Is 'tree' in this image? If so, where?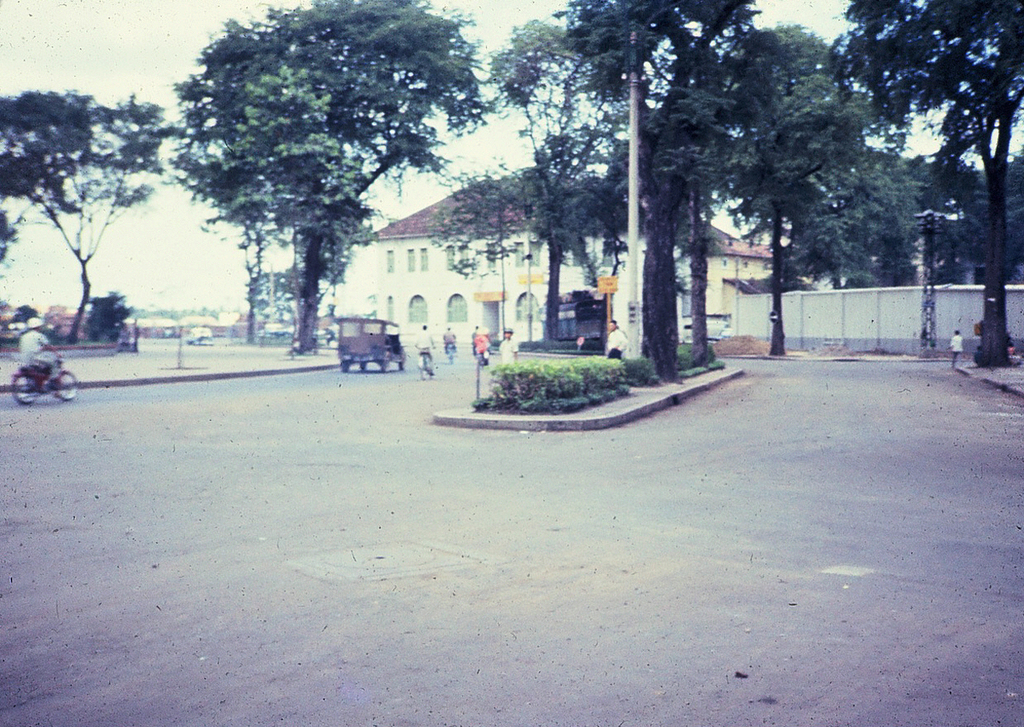
Yes, at [left=143, top=18, right=514, bottom=361].
